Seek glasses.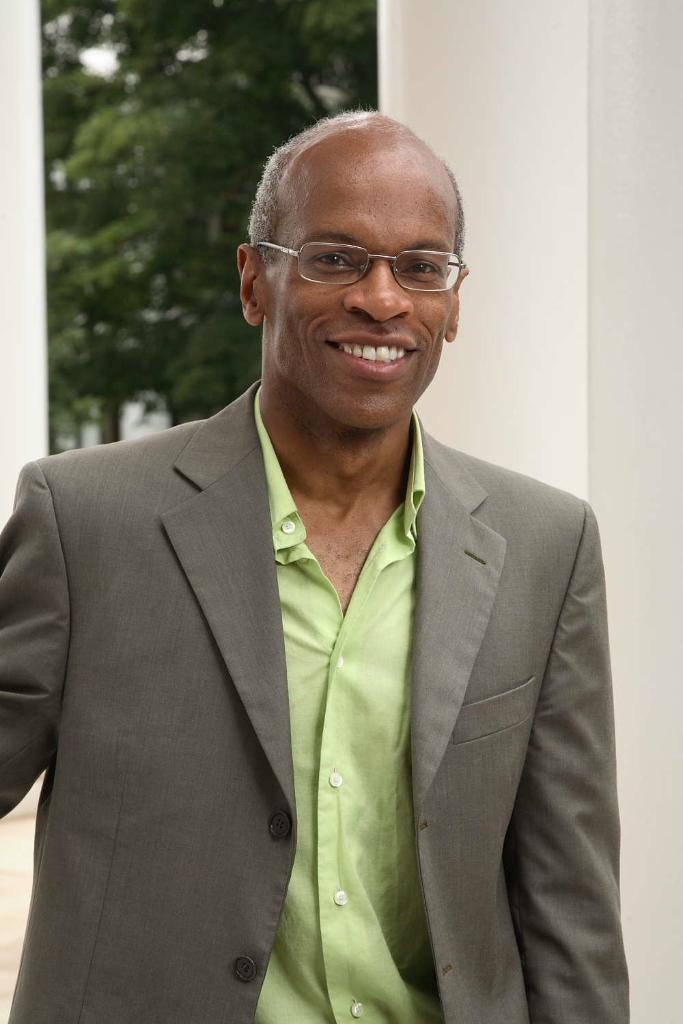
[281,232,471,284].
